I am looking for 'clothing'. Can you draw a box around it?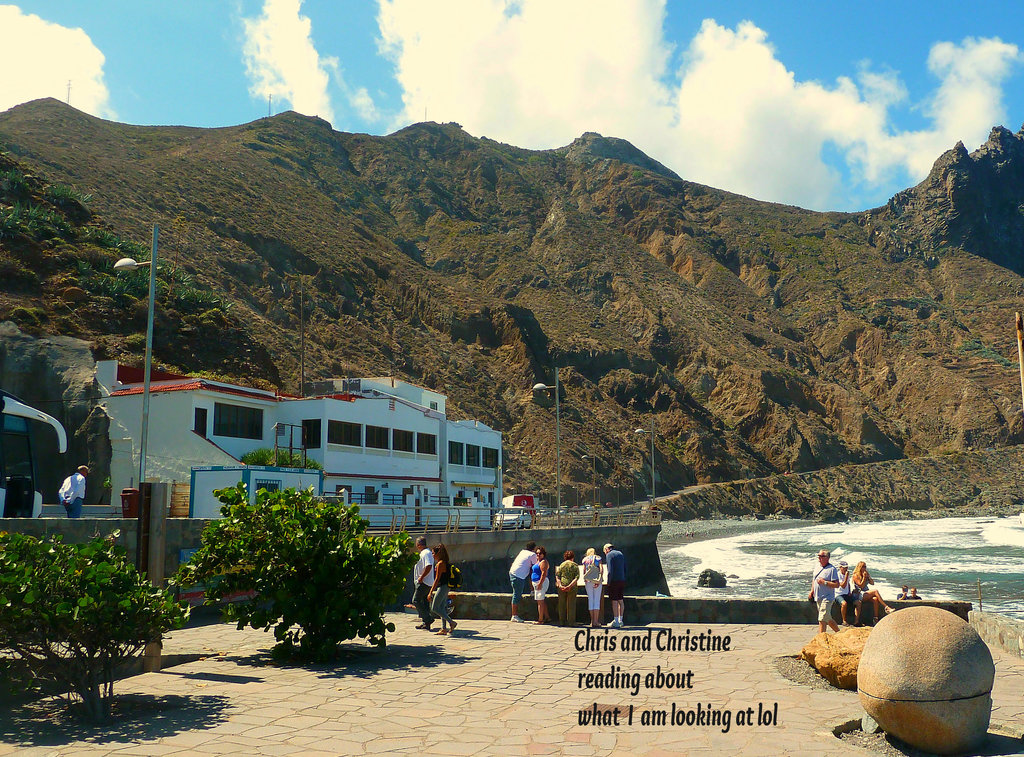
Sure, the bounding box is box=[404, 545, 445, 638].
